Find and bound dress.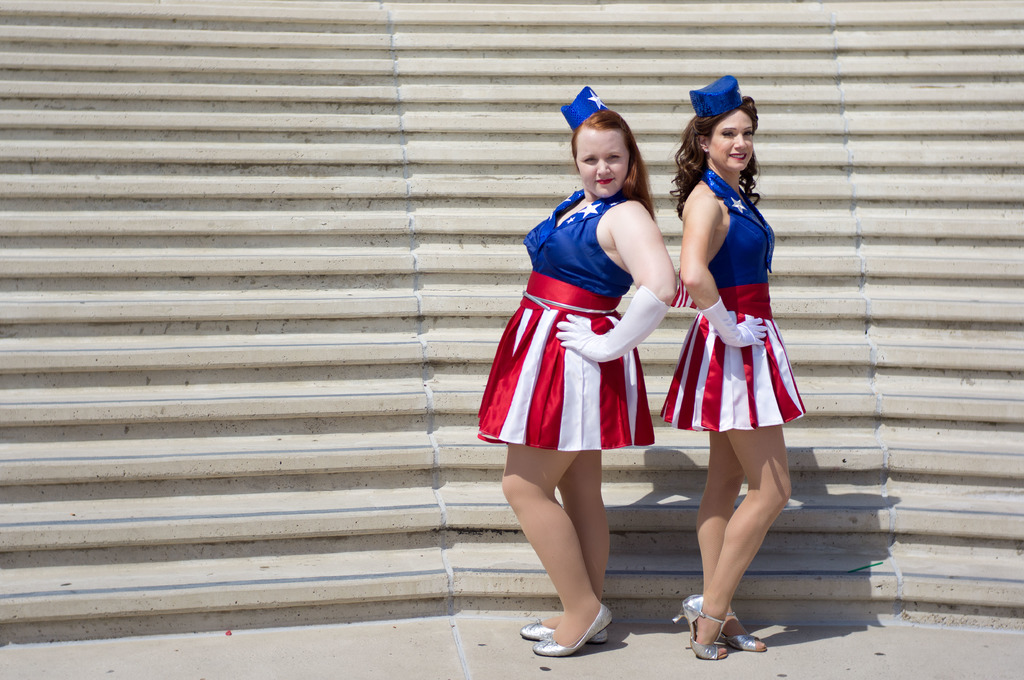
Bound: [476,198,650,454].
